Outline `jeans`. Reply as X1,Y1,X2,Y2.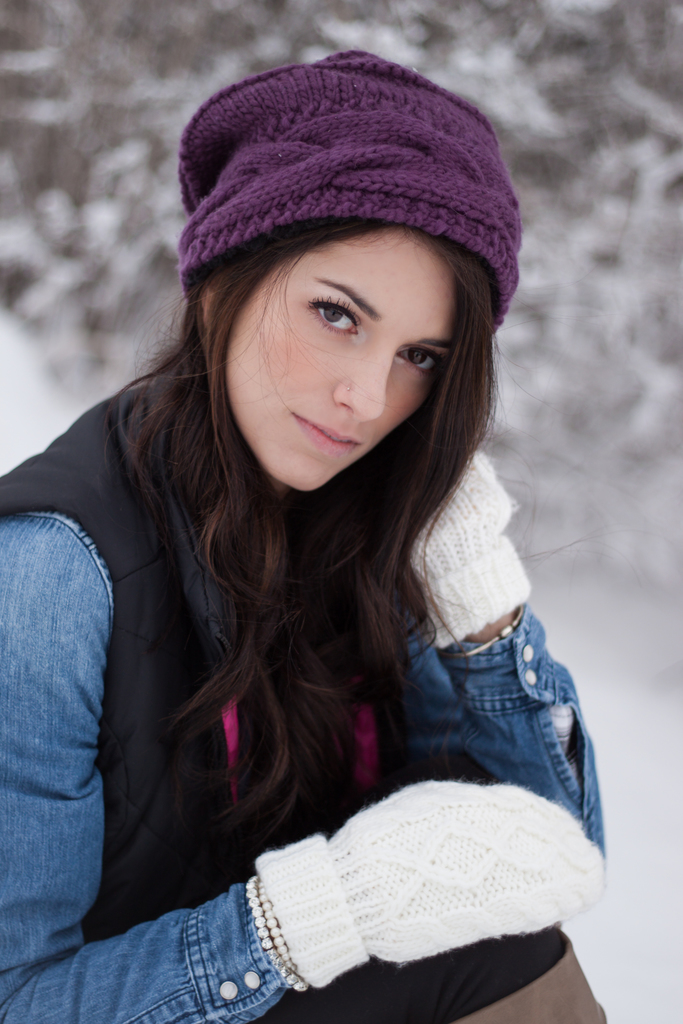
0,500,642,1021.
